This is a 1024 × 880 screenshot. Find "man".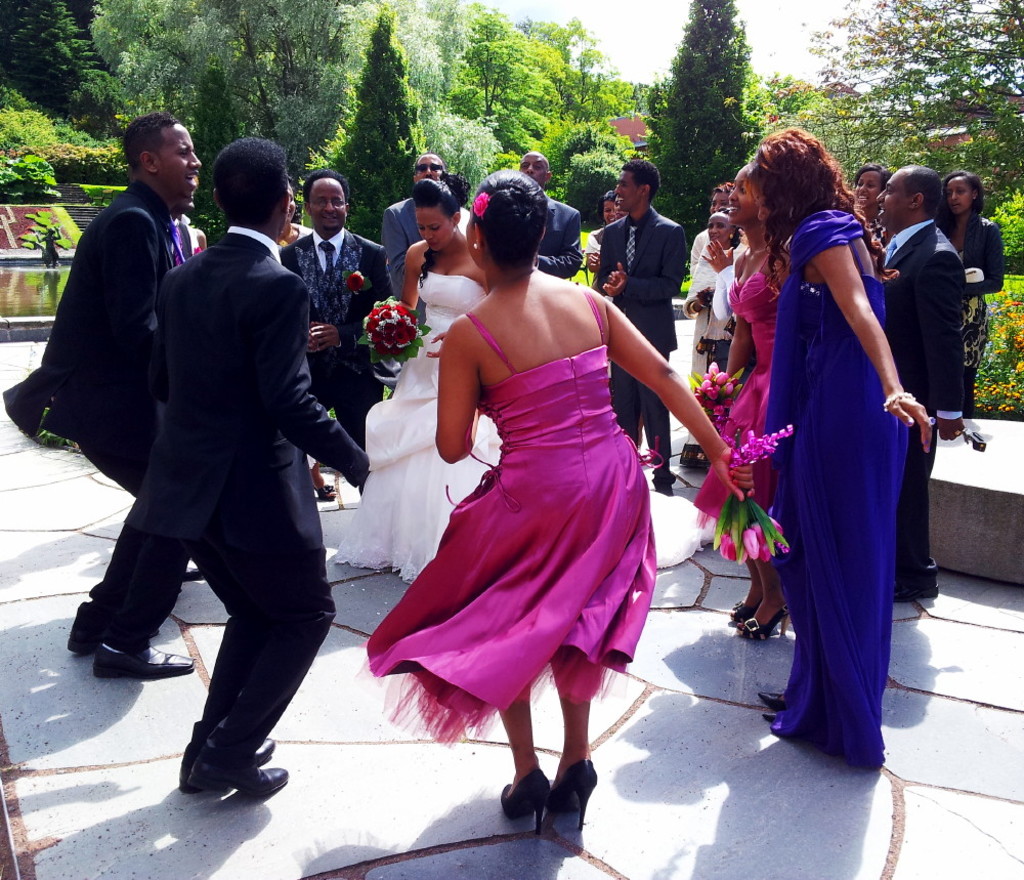
Bounding box: 590,192,614,245.
